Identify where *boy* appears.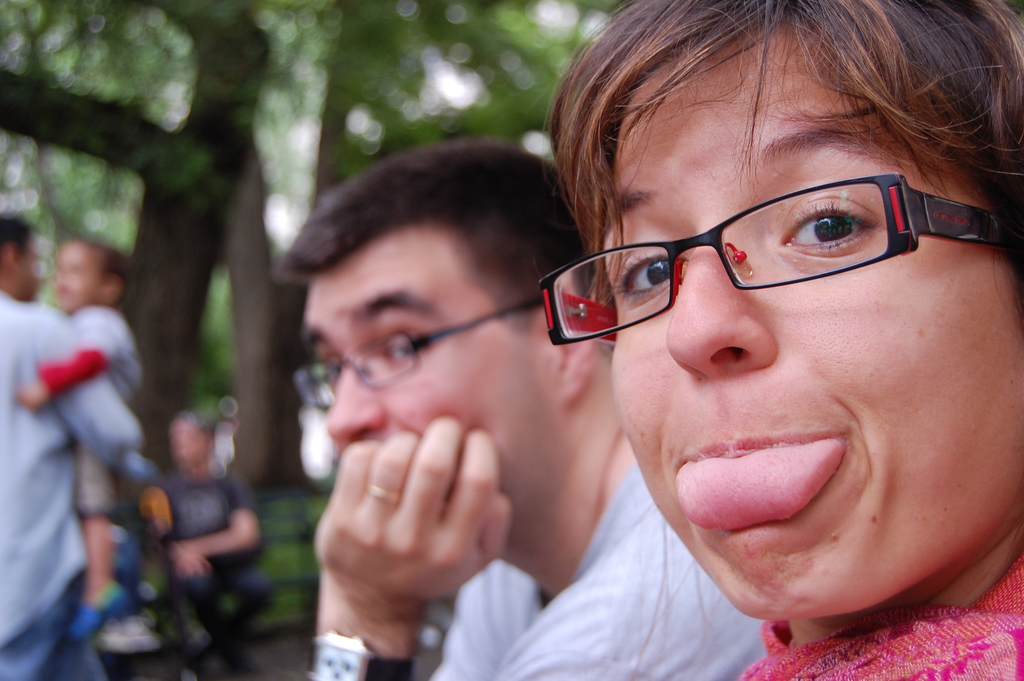
Appears at detection(12, 230, 157, 650).
